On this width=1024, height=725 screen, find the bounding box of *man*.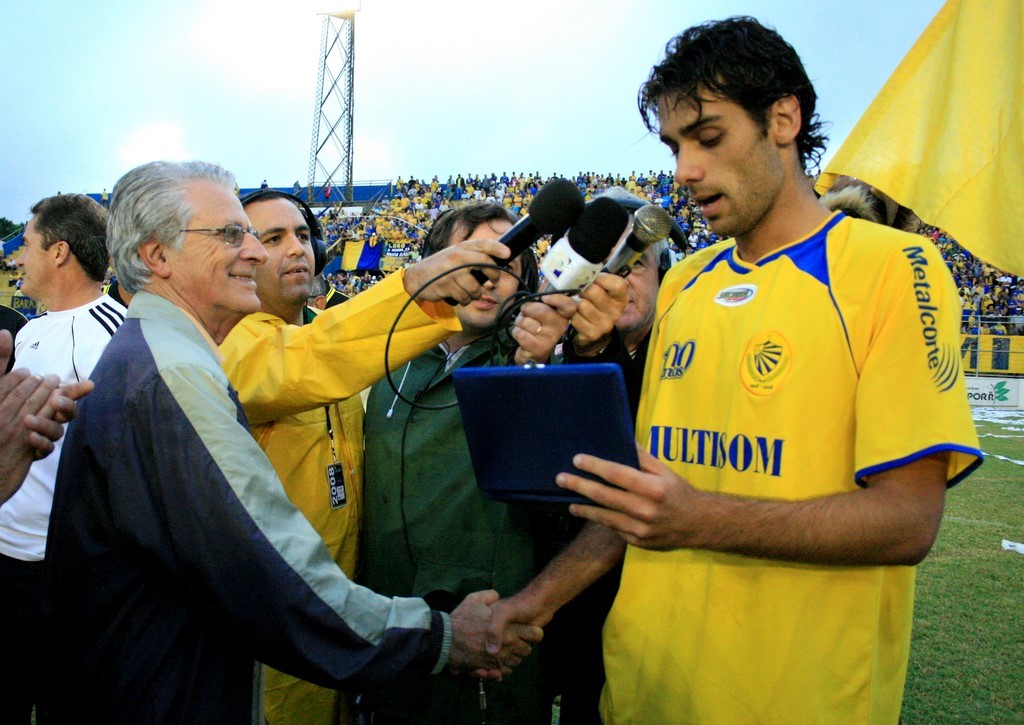
Bounding box: 518, 237, 680, 724.
